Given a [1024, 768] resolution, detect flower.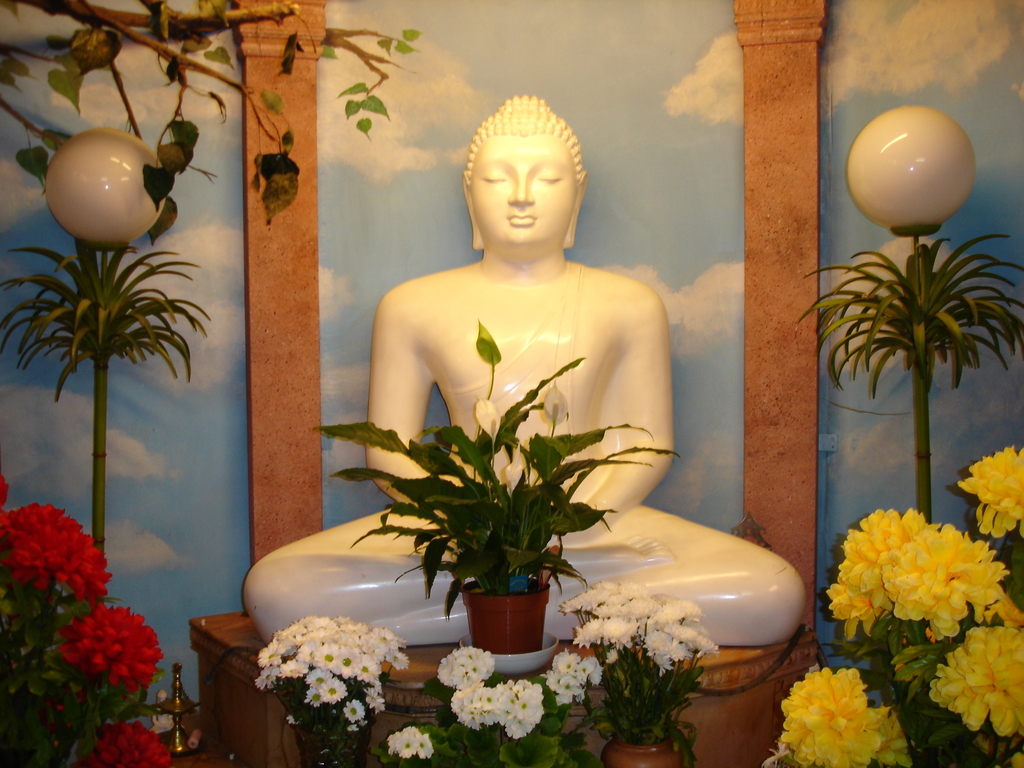
{"x1": 0, "y1": 474, "x2": 14, "y2": 534}.
